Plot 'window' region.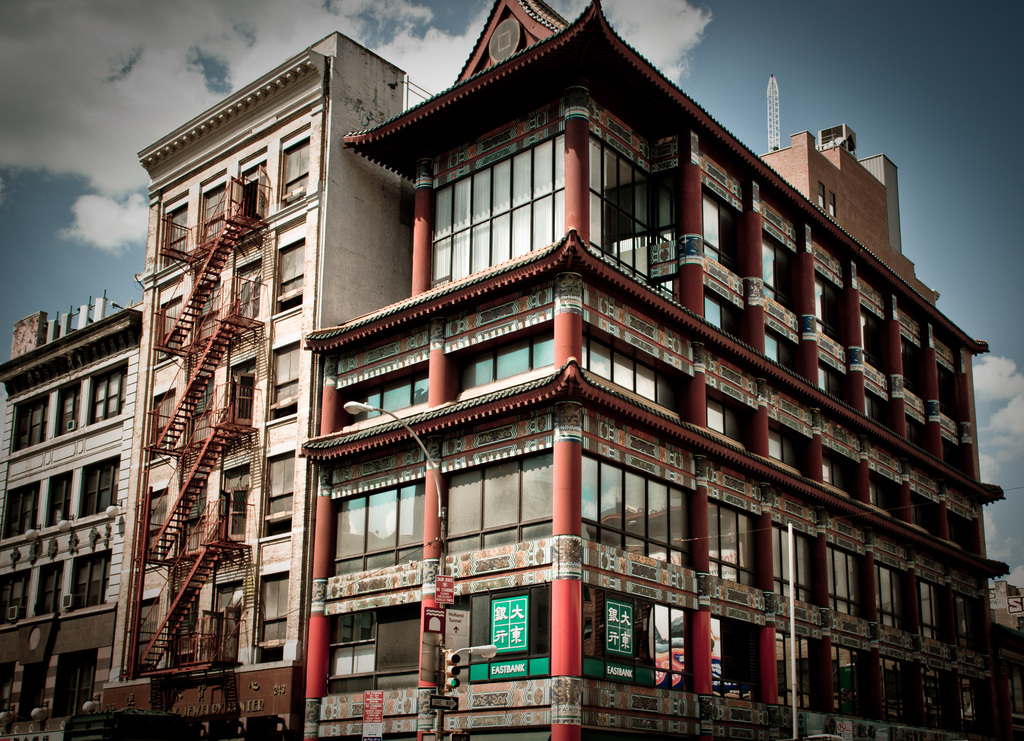
Plotted at <region>819, 362, 834, 396</region>.
